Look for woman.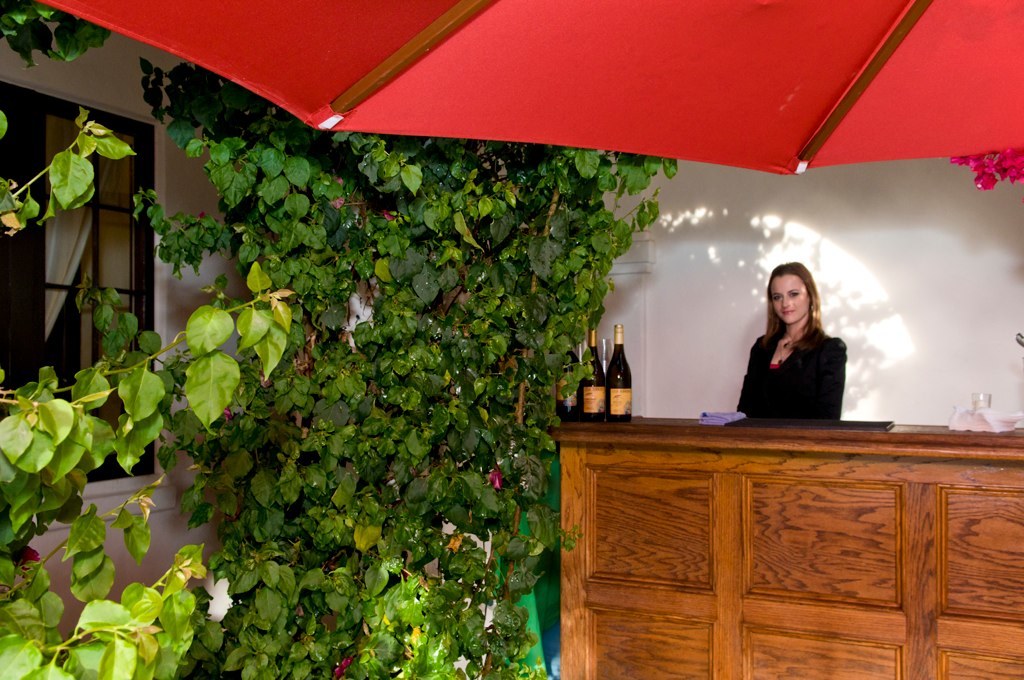
Found: left=732, top=261, right=849, bottom=421.
